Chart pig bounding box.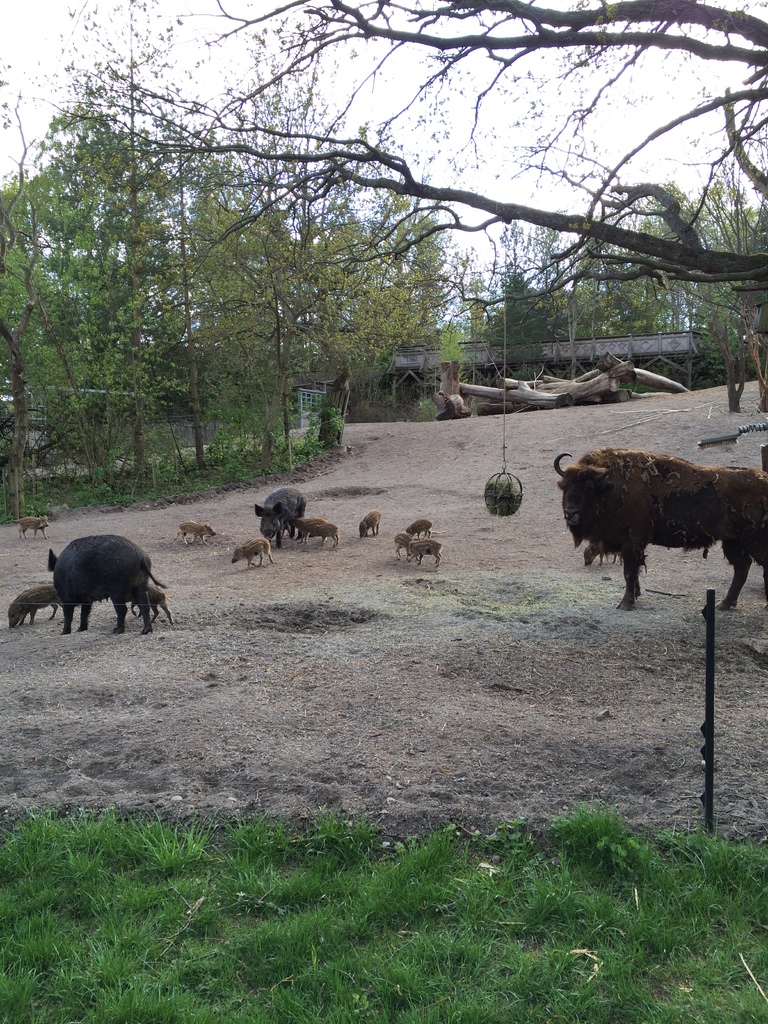
Charted: bbox=[252, 485, 308, 548].
